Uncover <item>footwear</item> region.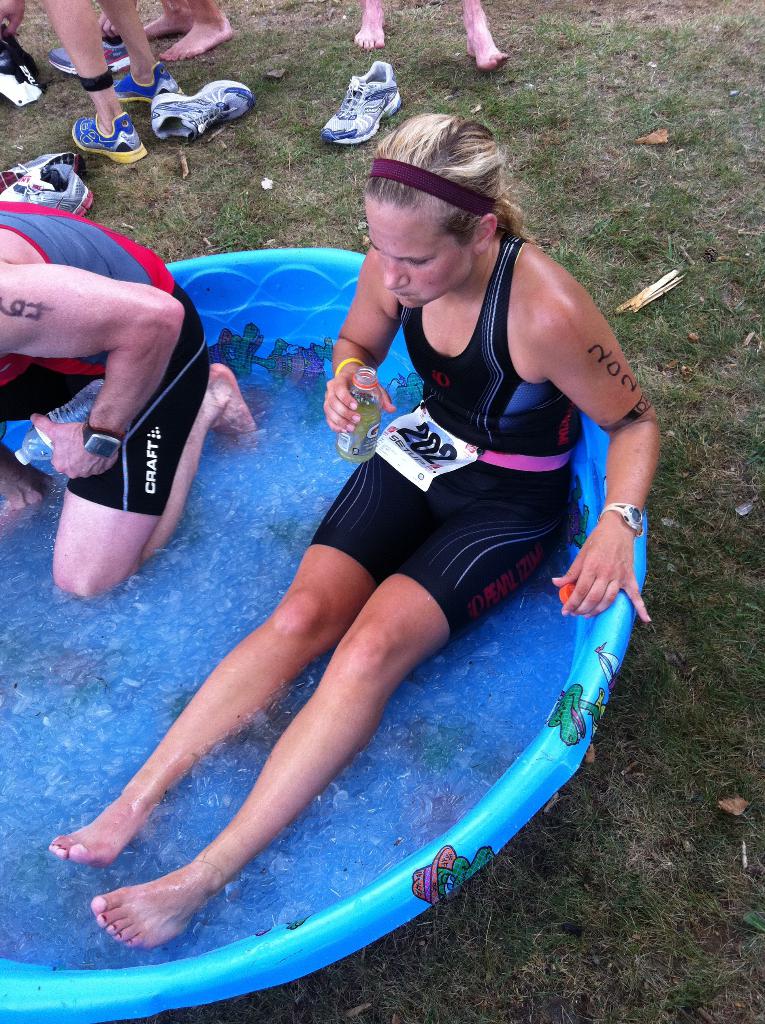
Uncovered: [left=149, top=82, right=255, bottom=143].
